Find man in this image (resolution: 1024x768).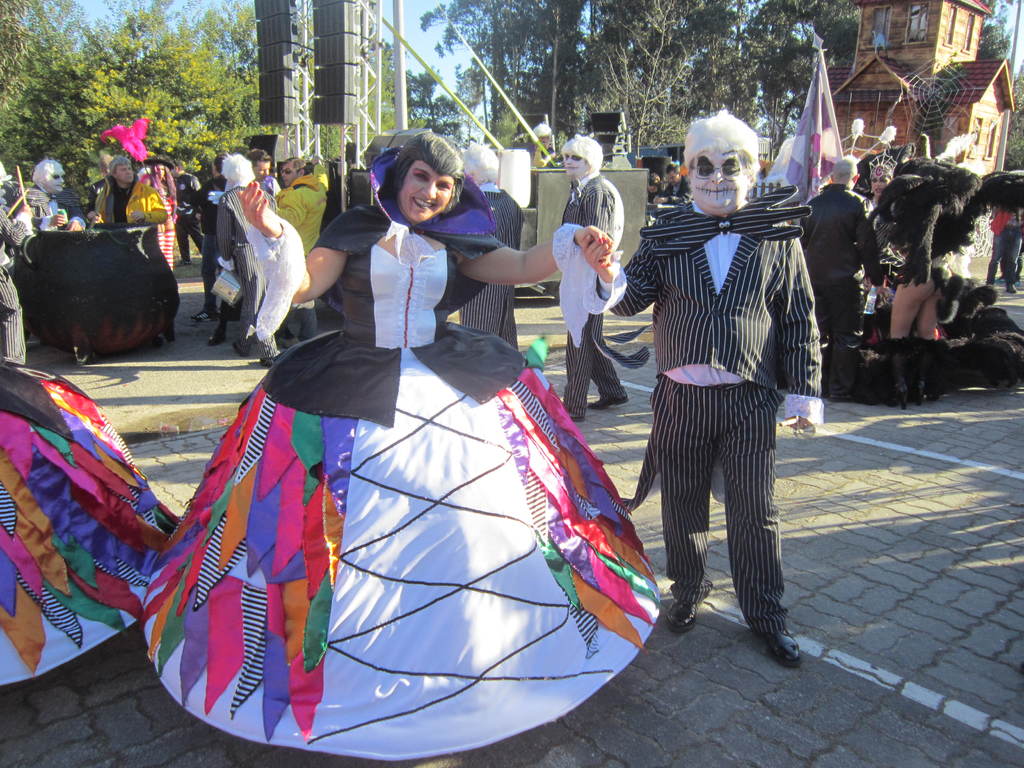
{"x1": 562, "y1": 136, "x2": 629, "y2": 423}.
